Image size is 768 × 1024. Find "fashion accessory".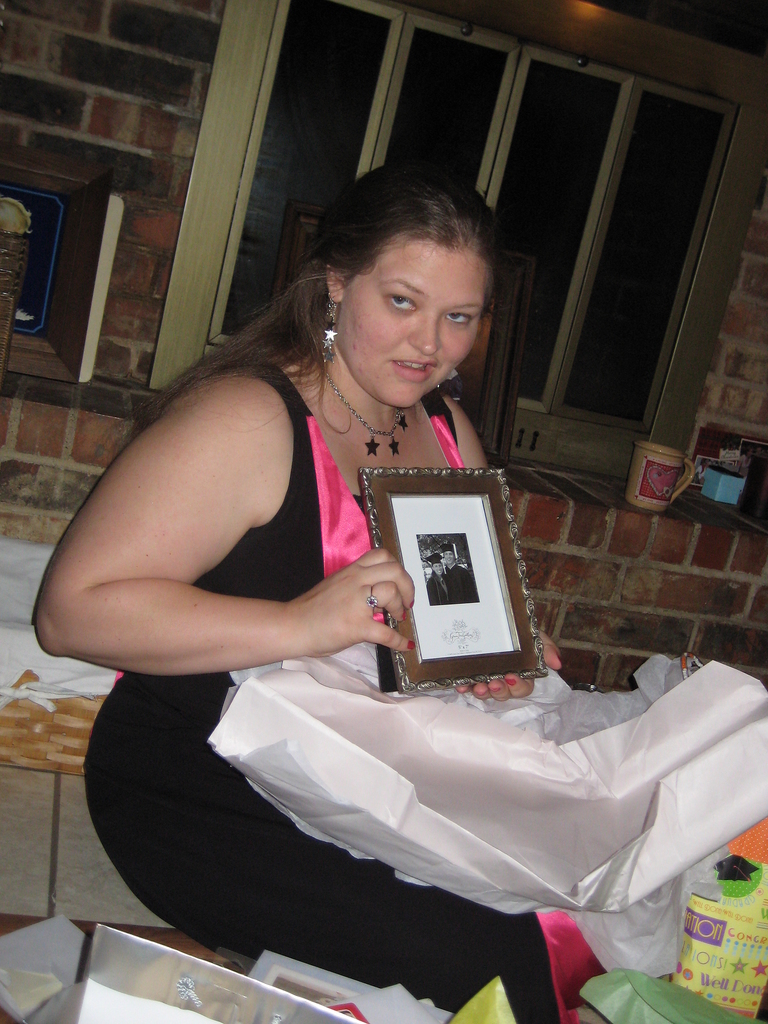
[x1=321, y1=364, x2=410, y2=460].
